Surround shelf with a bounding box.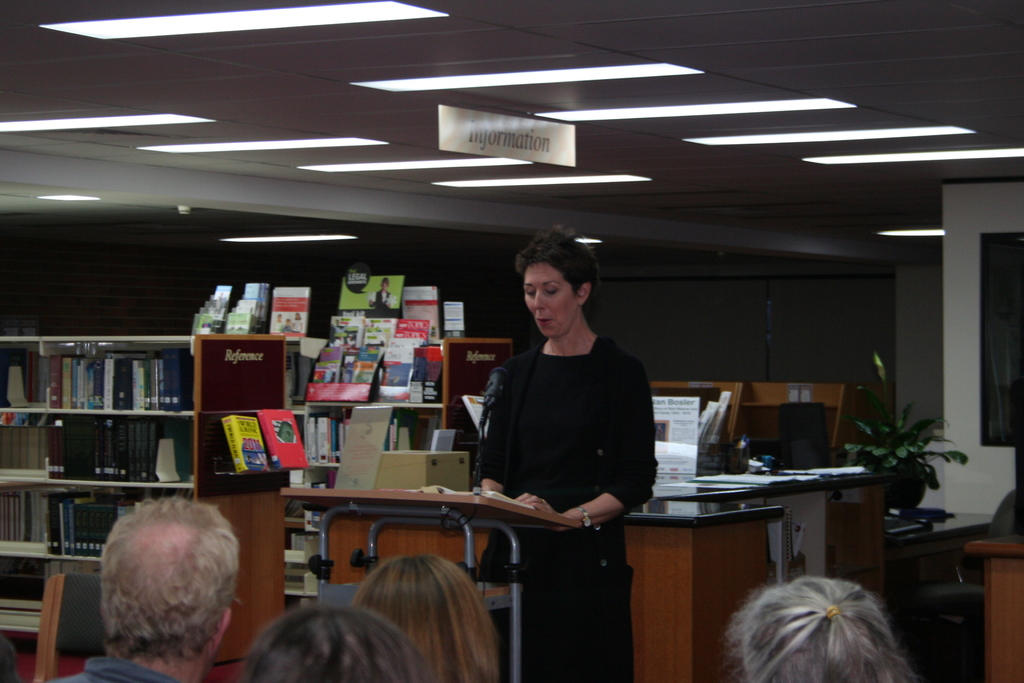
{"x1": 272, "y1": 557, "x2": 326, "y2": 600}.
